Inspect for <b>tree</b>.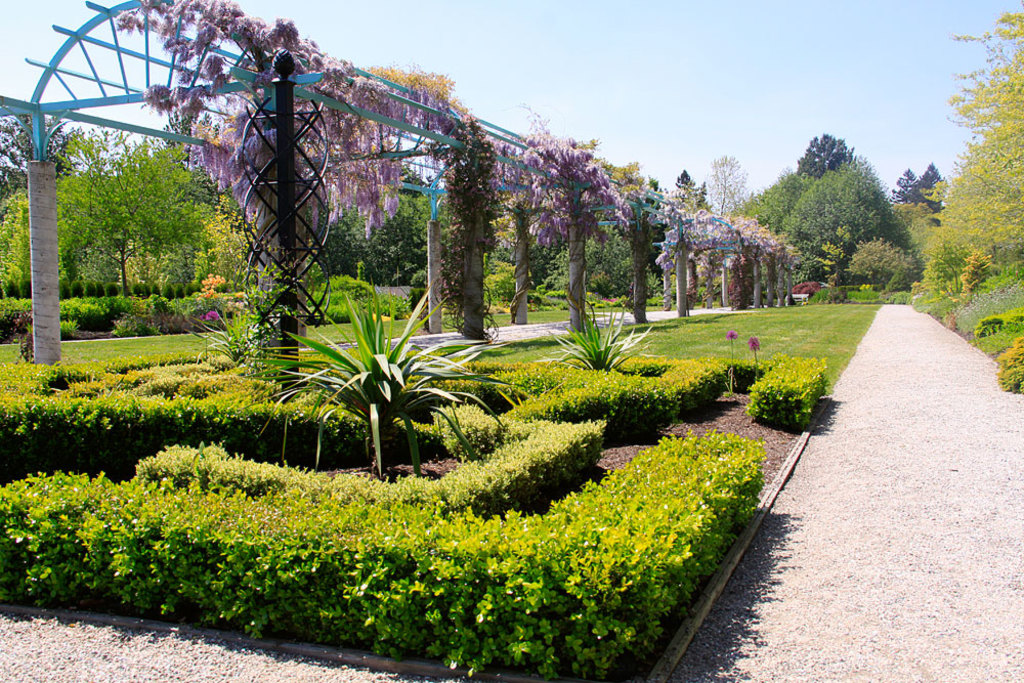
Inspection: [701, 154, 749, 219].
